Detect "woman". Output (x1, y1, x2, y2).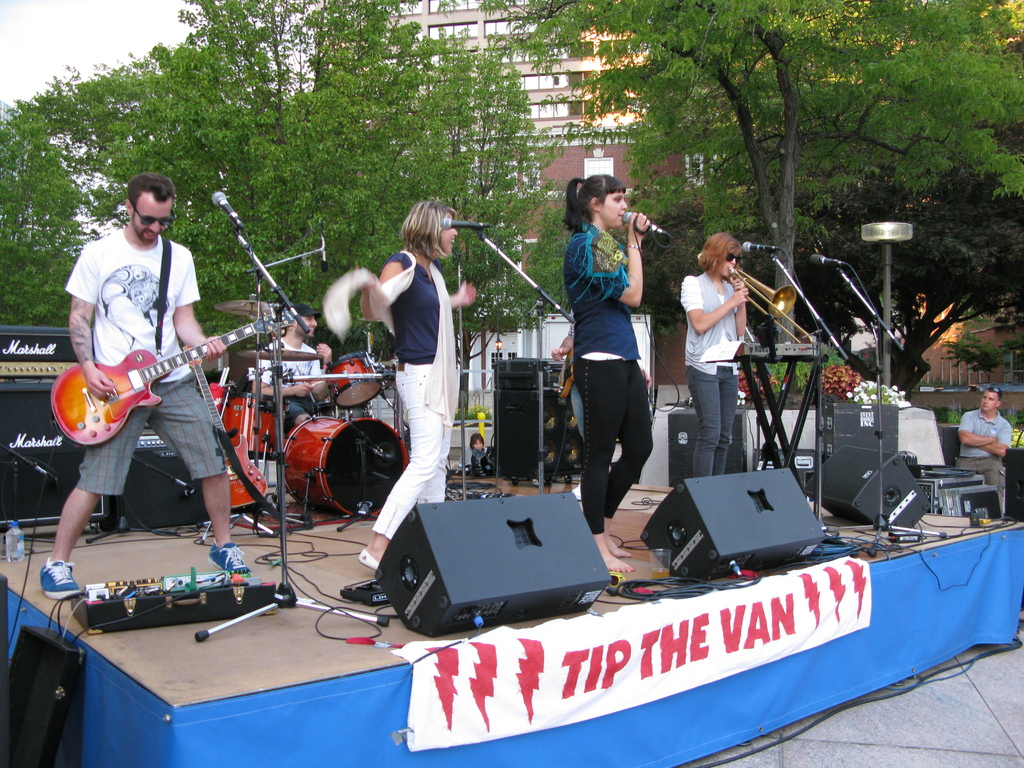
(681, 233, 746, 477).
